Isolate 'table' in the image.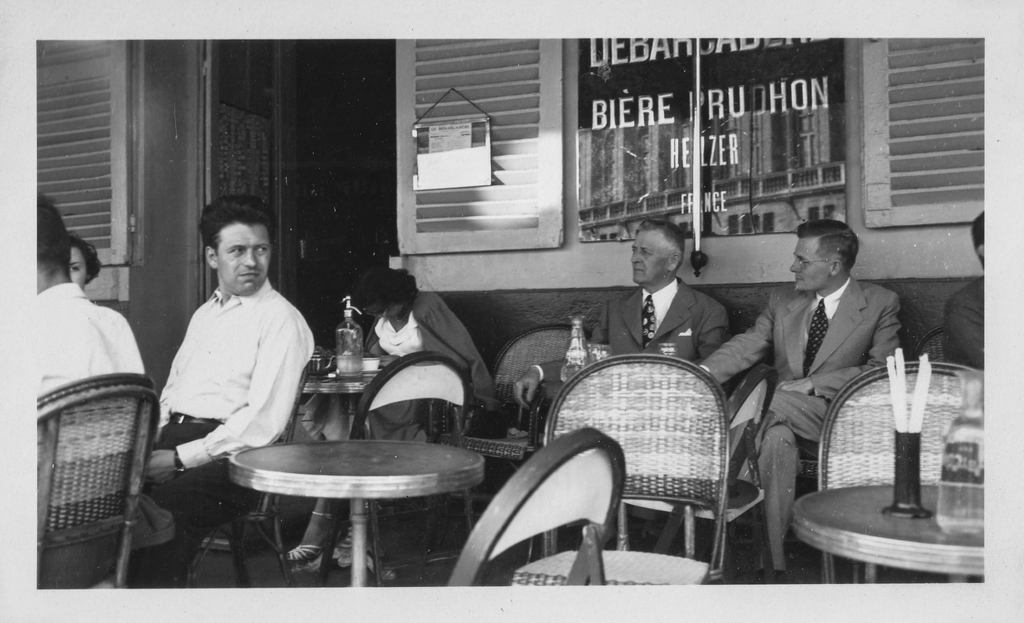
Isolated region: 228, 437, 483, 589.
